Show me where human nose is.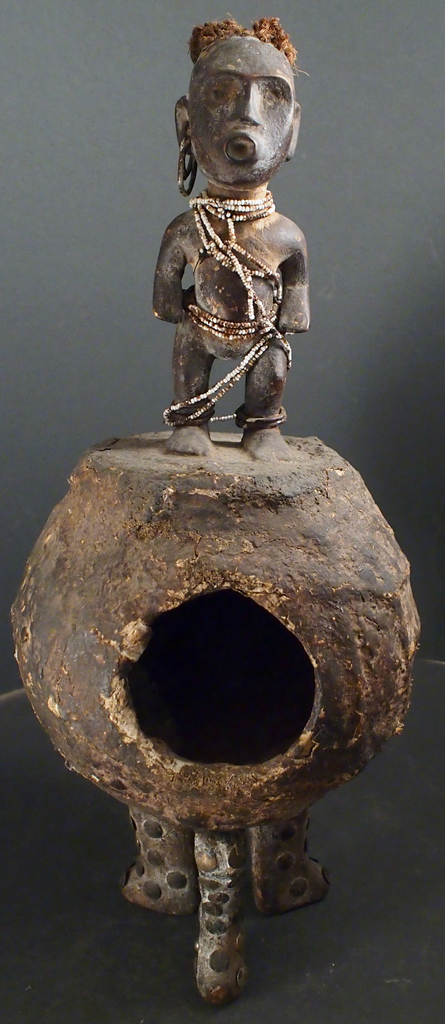
human nose is at [226,85,264,129].
